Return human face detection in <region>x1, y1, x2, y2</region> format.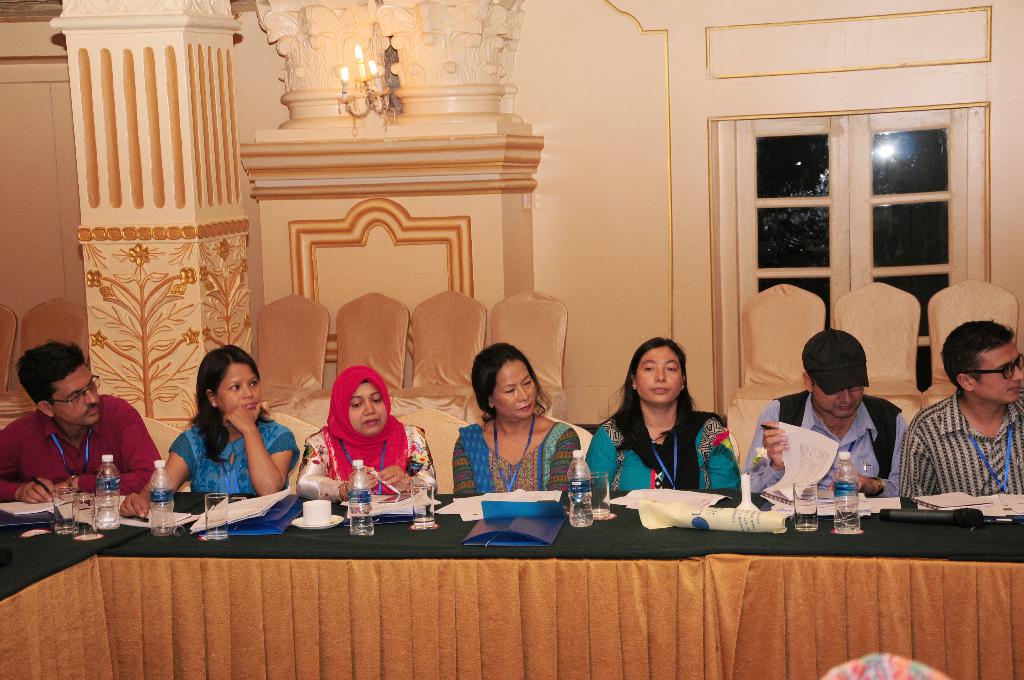
<region>810, 391, 862, 416</region>.
